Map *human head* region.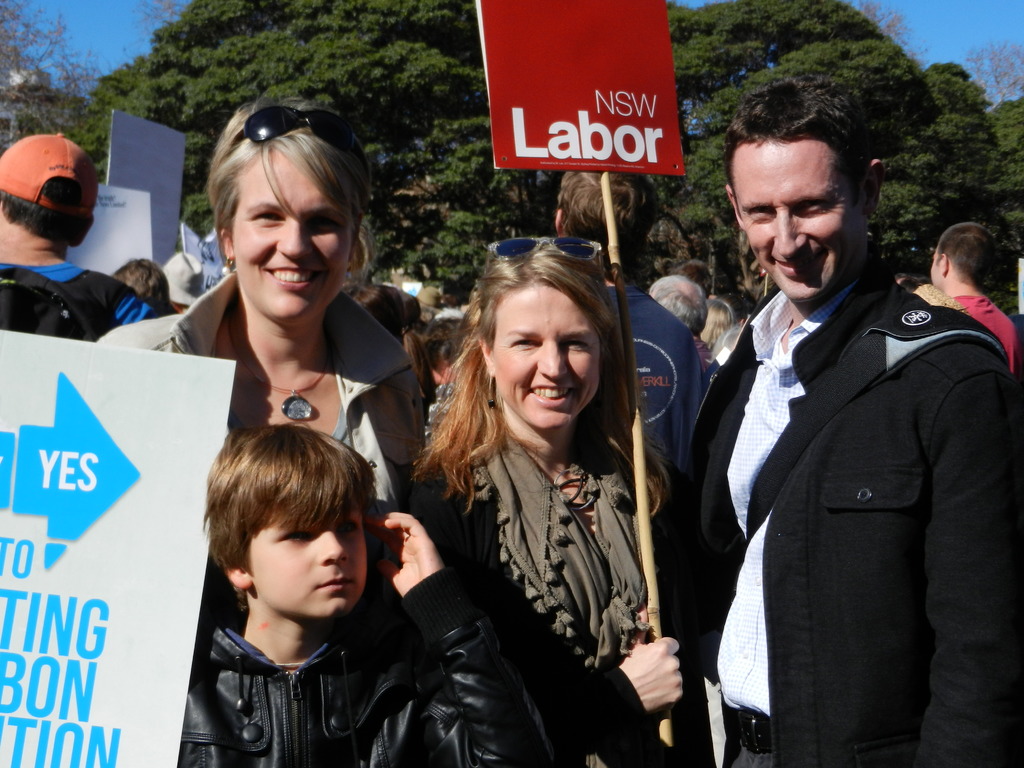
Mapped to [194,429,380,641].
